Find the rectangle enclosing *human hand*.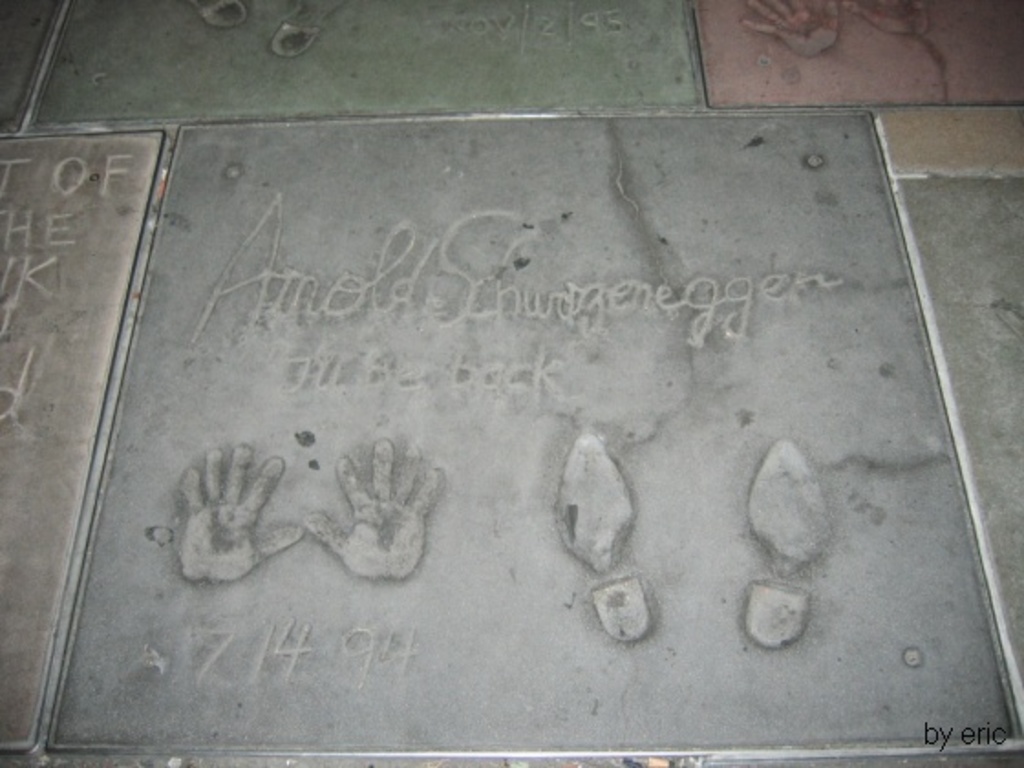
crop(843, 0, 934, 33).
